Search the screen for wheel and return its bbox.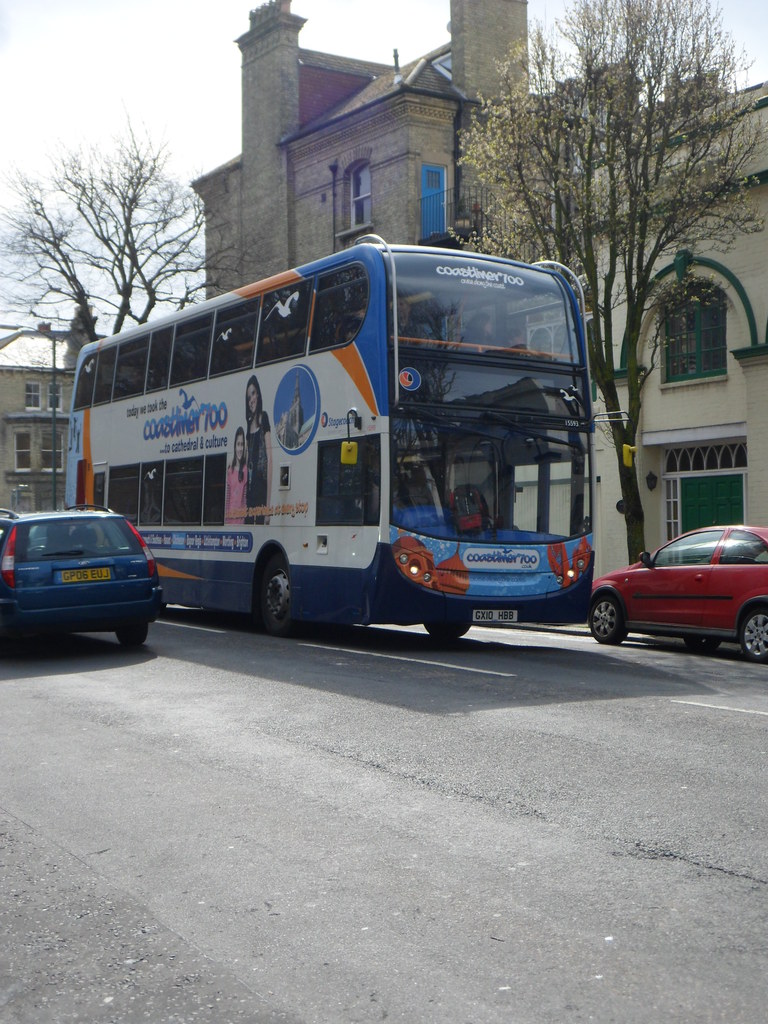
Found: BBox(682, 640, 714, 652).
